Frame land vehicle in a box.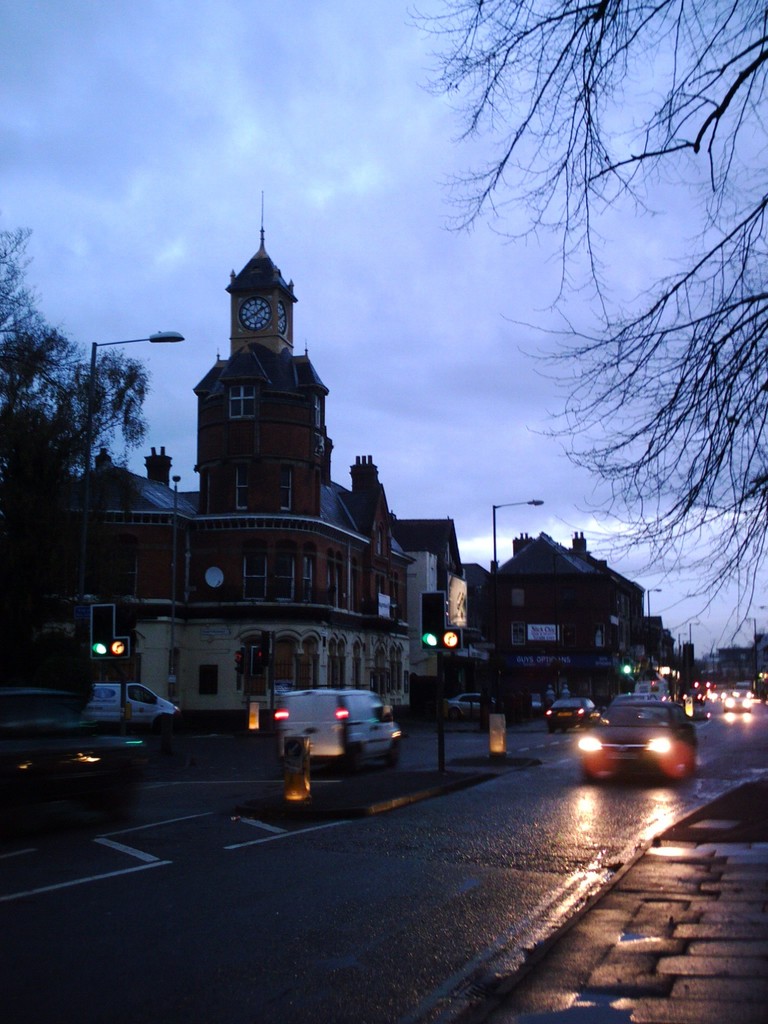
locate(259, 691, 412, 788).
